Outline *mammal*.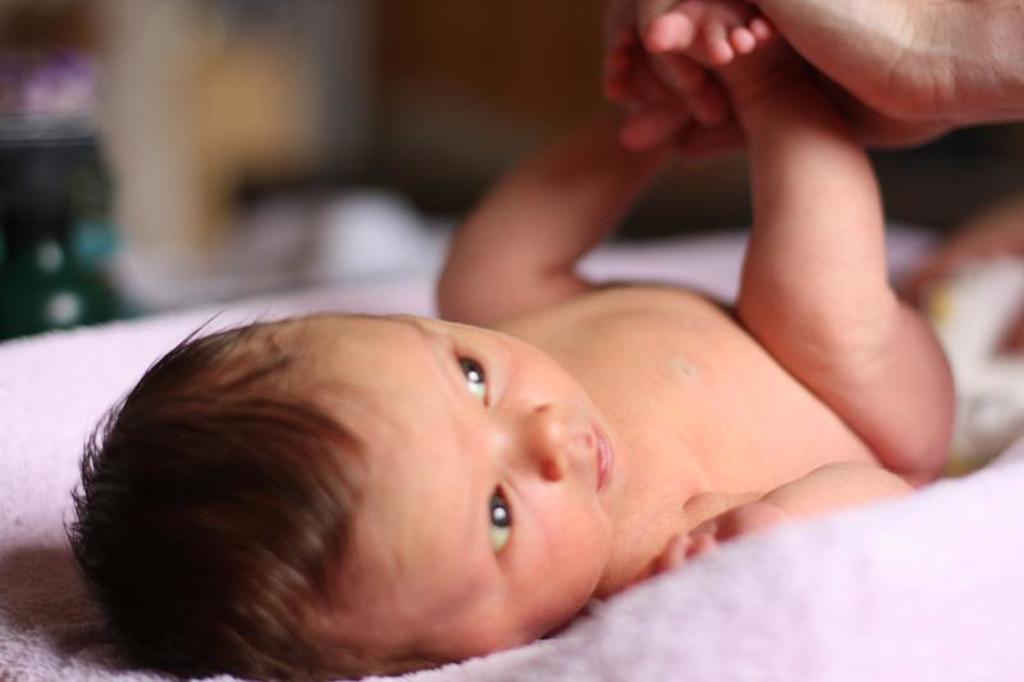
Outline: box=[63, 0, 957, 681].
